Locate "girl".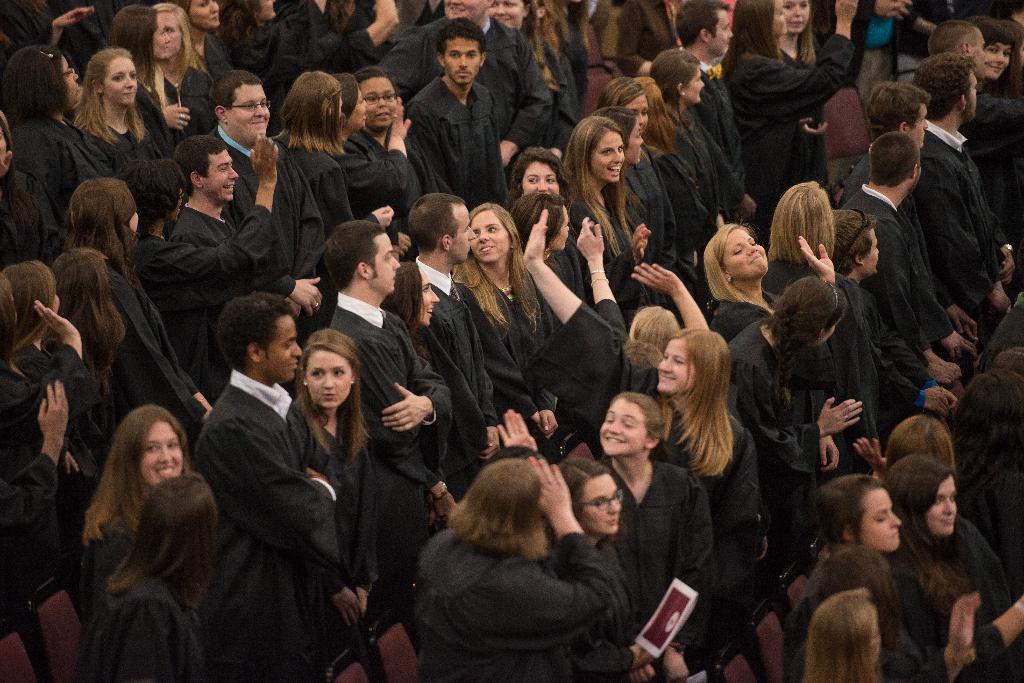
Bounding box: {"x1": 622, "y1": 339, "x2": 664, "y2": 376}.
